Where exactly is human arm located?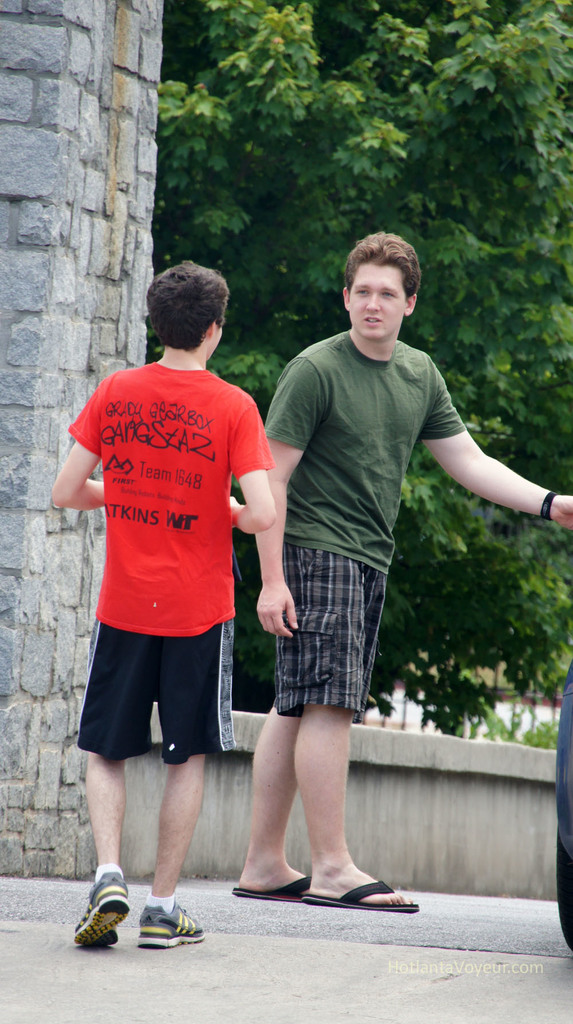
Its bounding box is x1=224, y1=381, x2=294, y2=542.
